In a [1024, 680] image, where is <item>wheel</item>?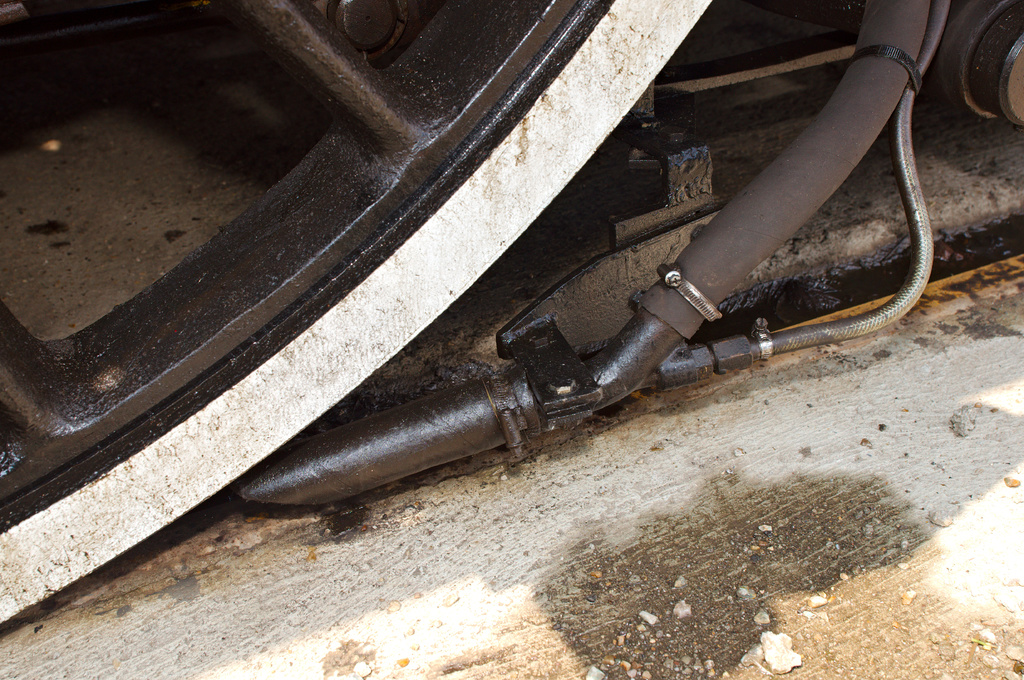
(x1=0, y1=0, x2=703, y2=637).
